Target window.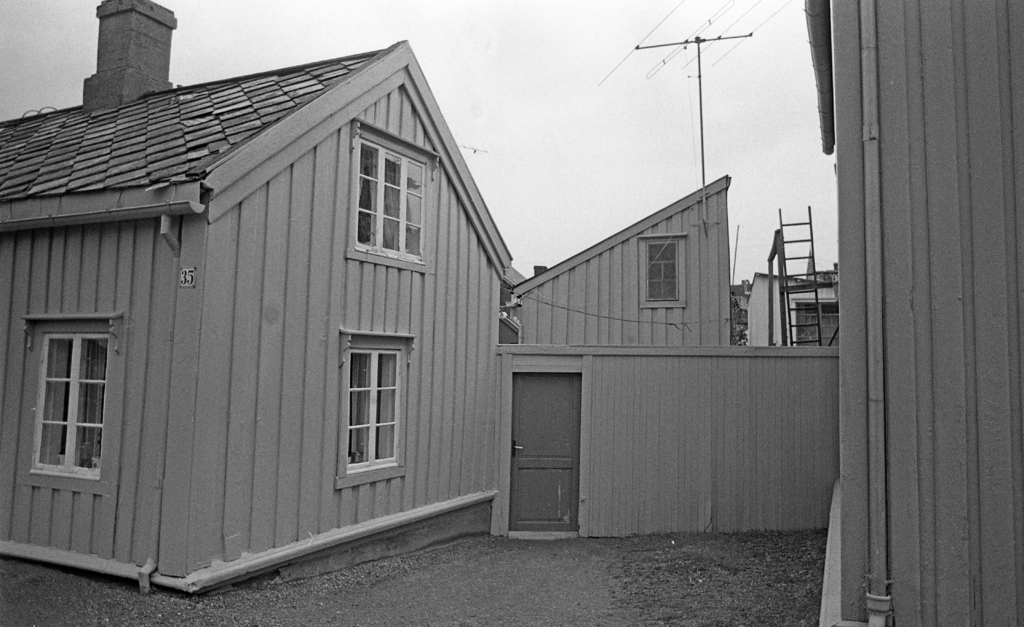
Target region: 340/354/403/475.
